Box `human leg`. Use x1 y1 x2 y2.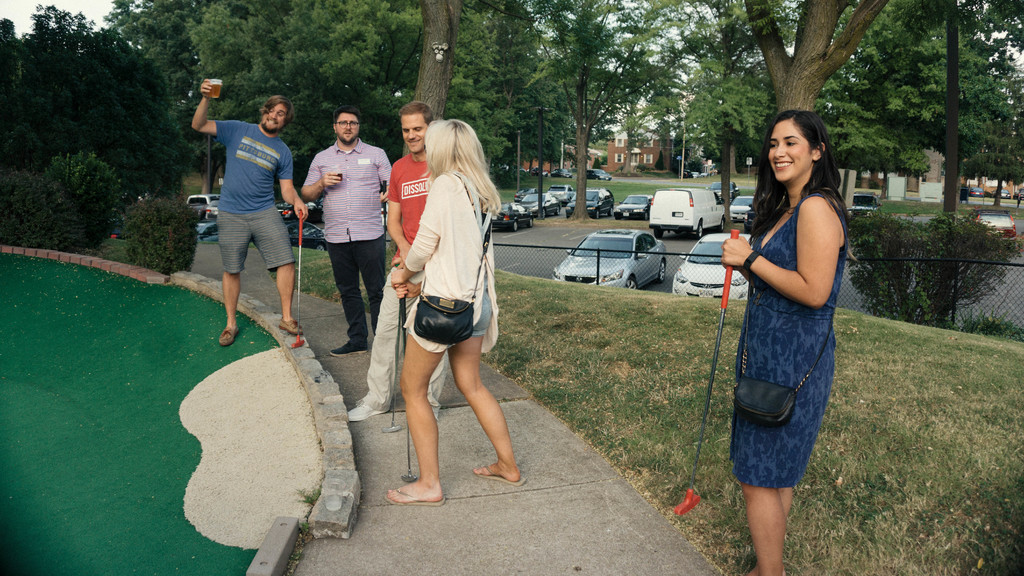
348 288 401 418.
